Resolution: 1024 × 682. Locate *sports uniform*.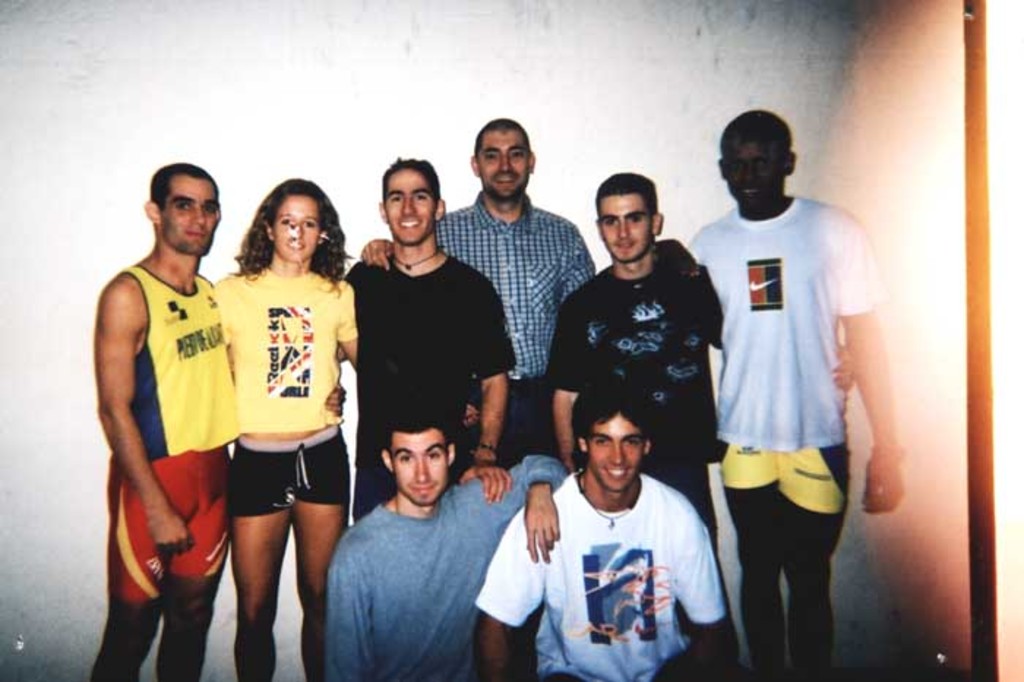
[683,192,884,561].
